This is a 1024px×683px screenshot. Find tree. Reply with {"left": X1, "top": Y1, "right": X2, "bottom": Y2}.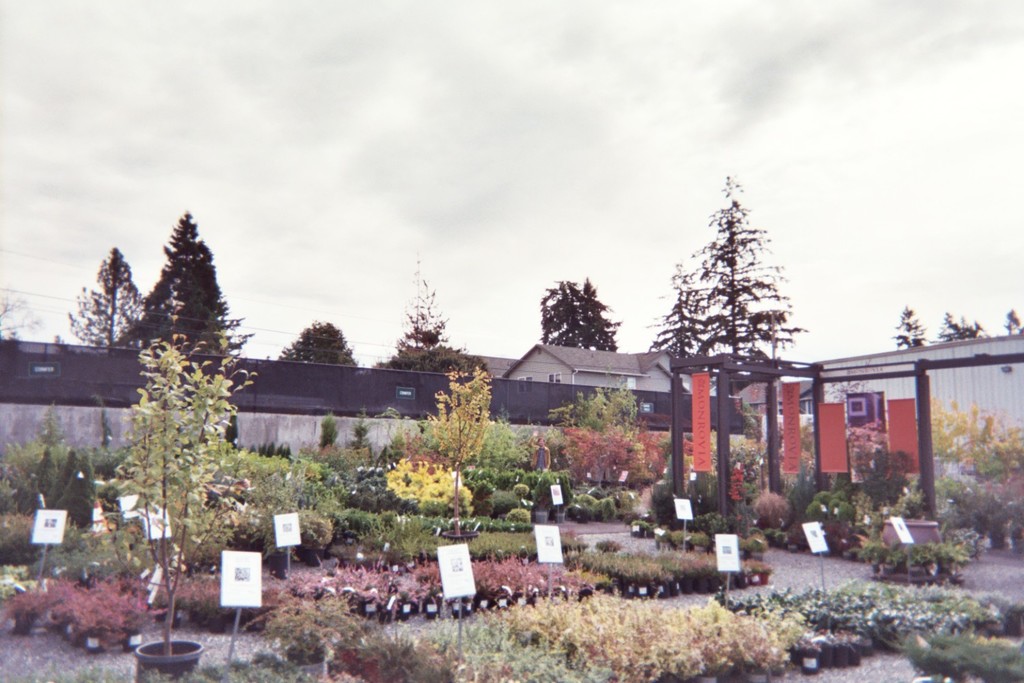
{"left": 559, "top": 380, "right": 643, "bottom": 479}.
